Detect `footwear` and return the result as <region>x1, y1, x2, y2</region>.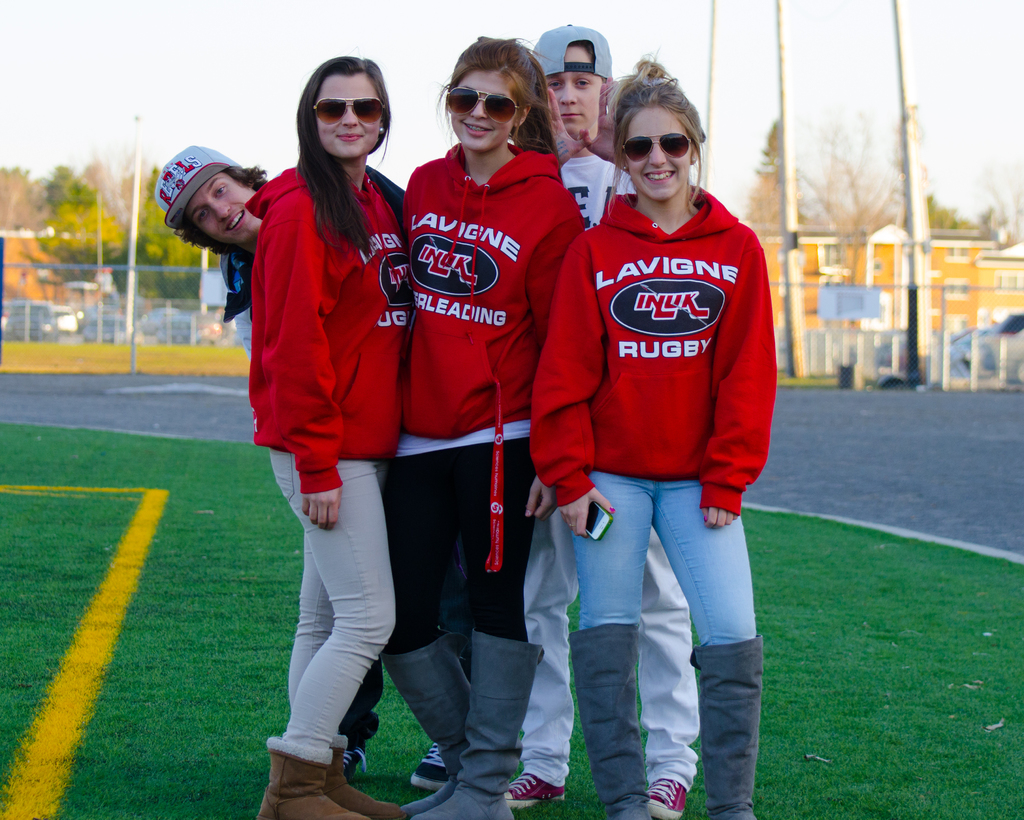
<region>337, 757, 403, 819</region>.
